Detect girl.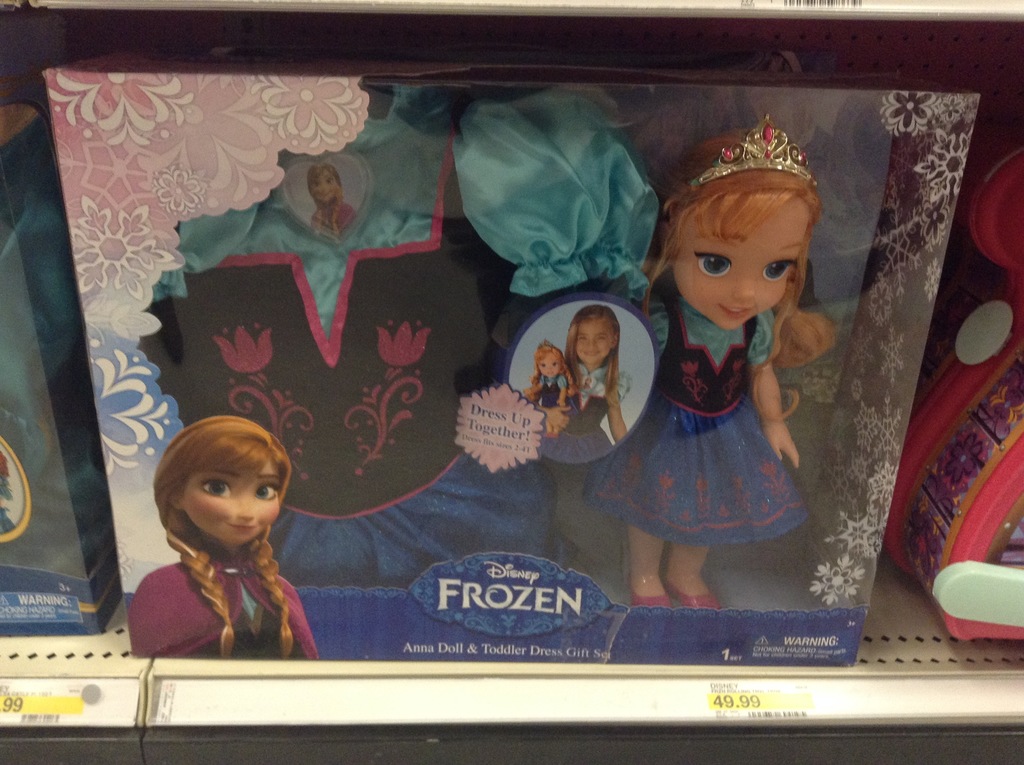
Detected at [522,335,574,428].
